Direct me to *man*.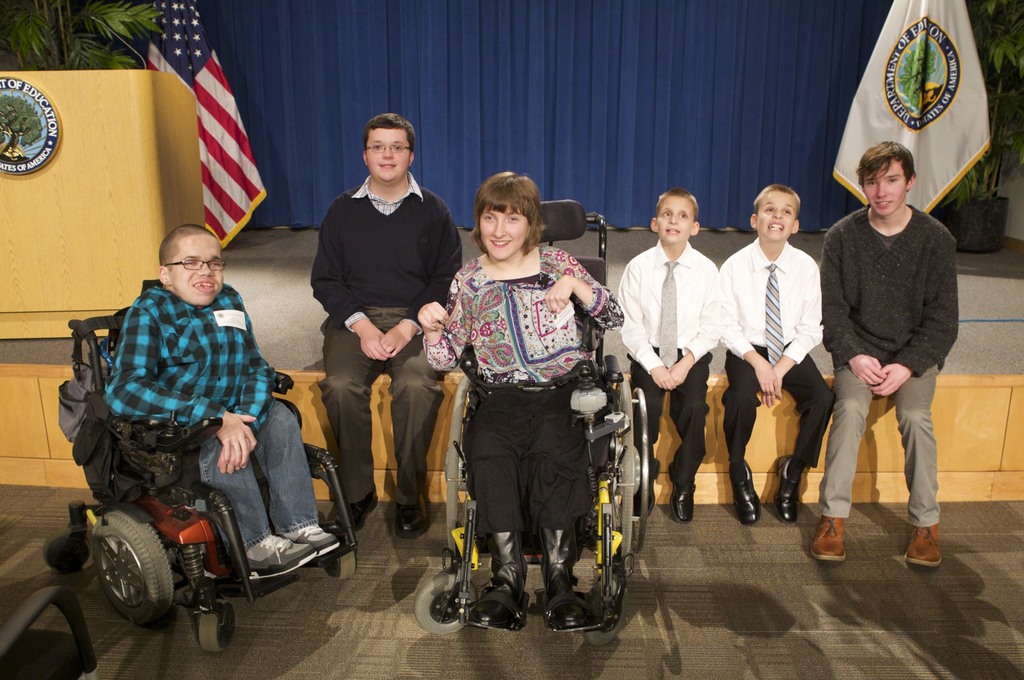
Direction: bbox=[813, 135, 971, 564].
